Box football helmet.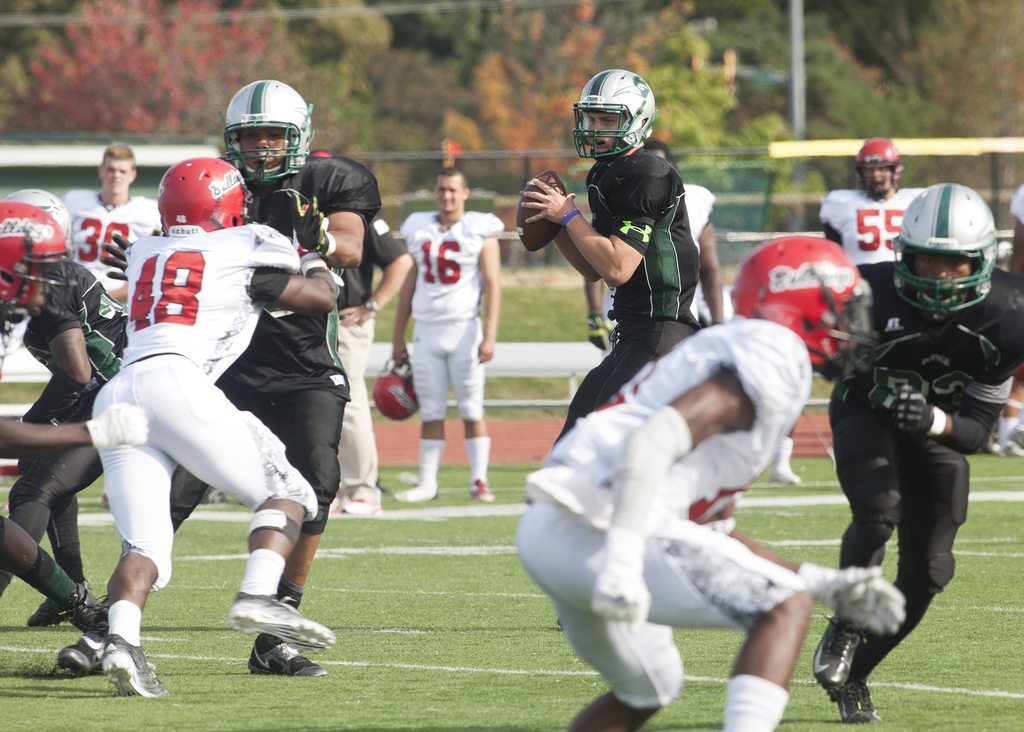
bbox=(154, 157, 253, 234).
